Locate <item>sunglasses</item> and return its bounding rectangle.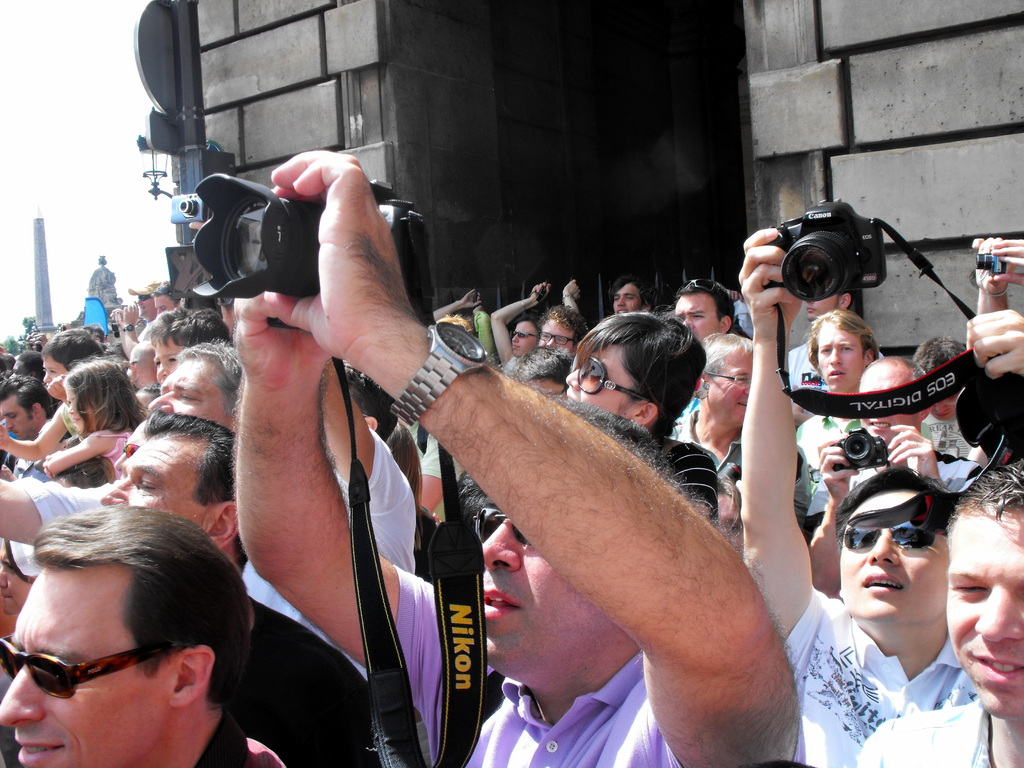
l=578, t=357, r=648, b=401.
